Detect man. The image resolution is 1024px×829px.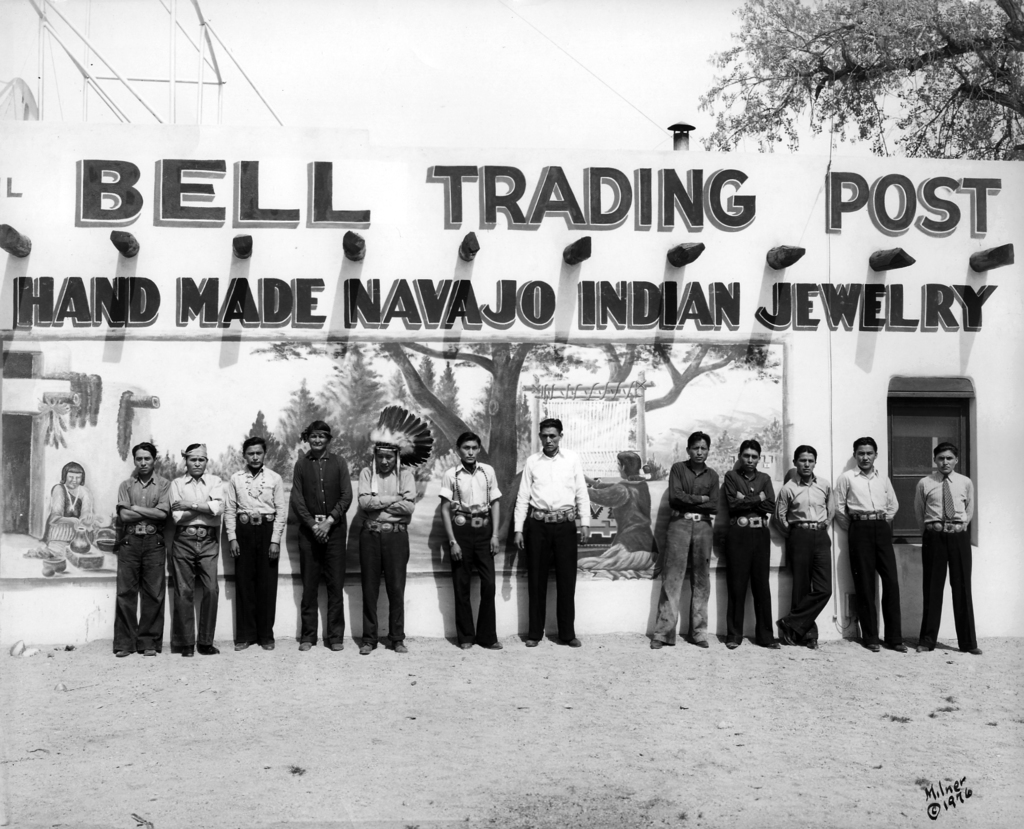
425/431/500/653.
